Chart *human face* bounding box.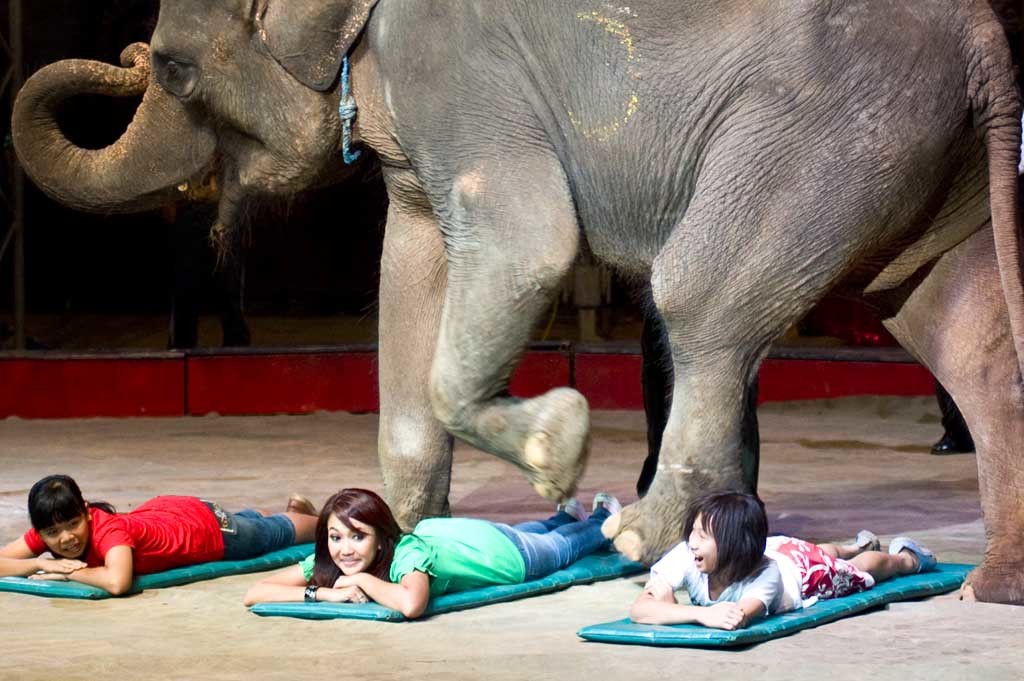
Charted: box(38, 513, 86, 558).
